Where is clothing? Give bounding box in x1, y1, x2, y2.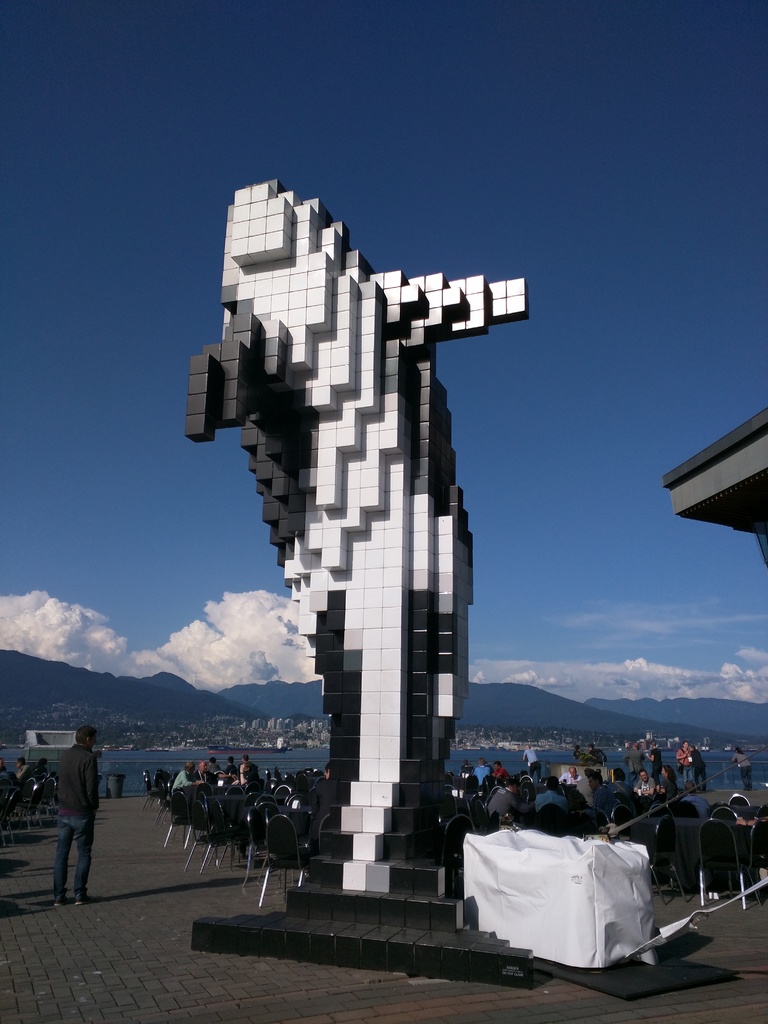
692, 745, 709, 792.
